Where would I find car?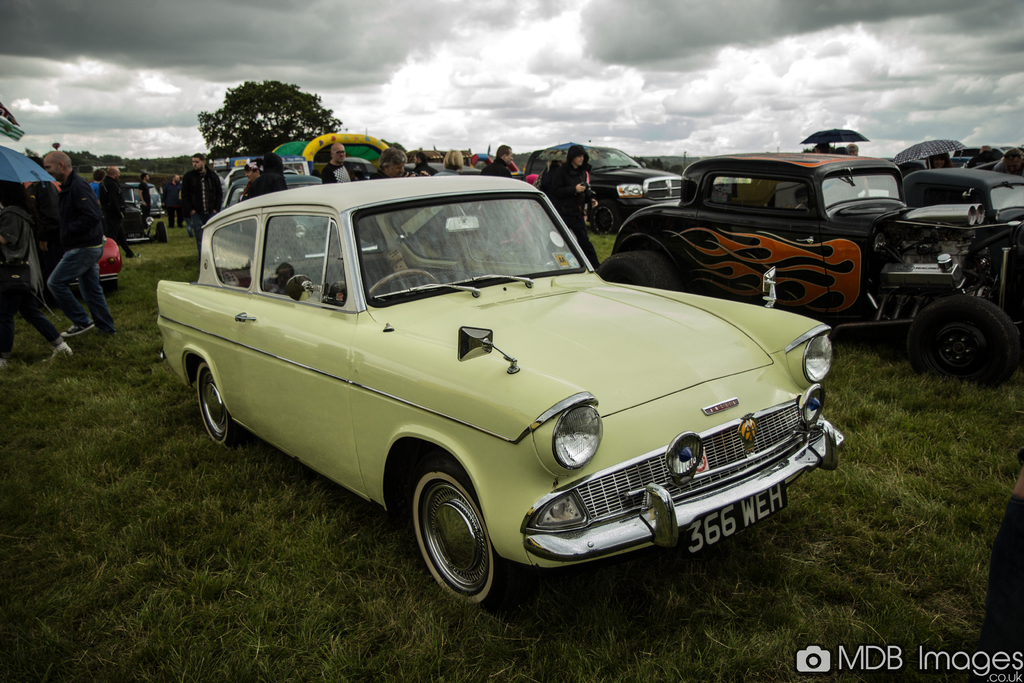
At rect(906, 165, 1023, 235).
